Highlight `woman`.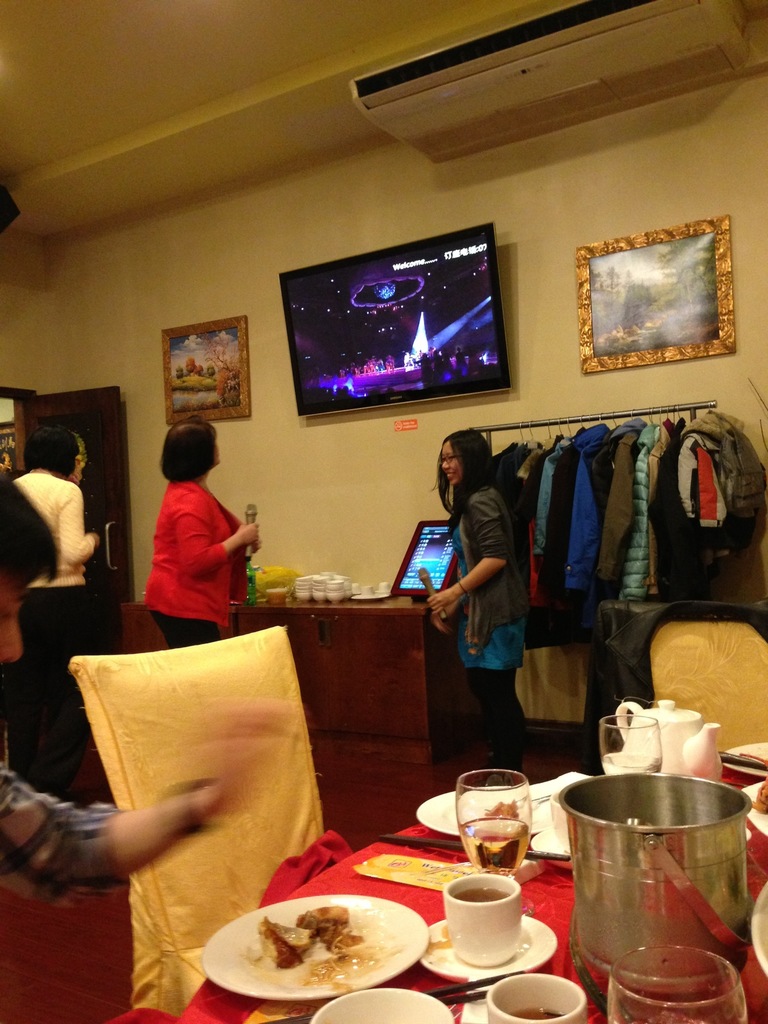
Highlighted region: [x1=142, y1=417, x2=262, y2=650].
